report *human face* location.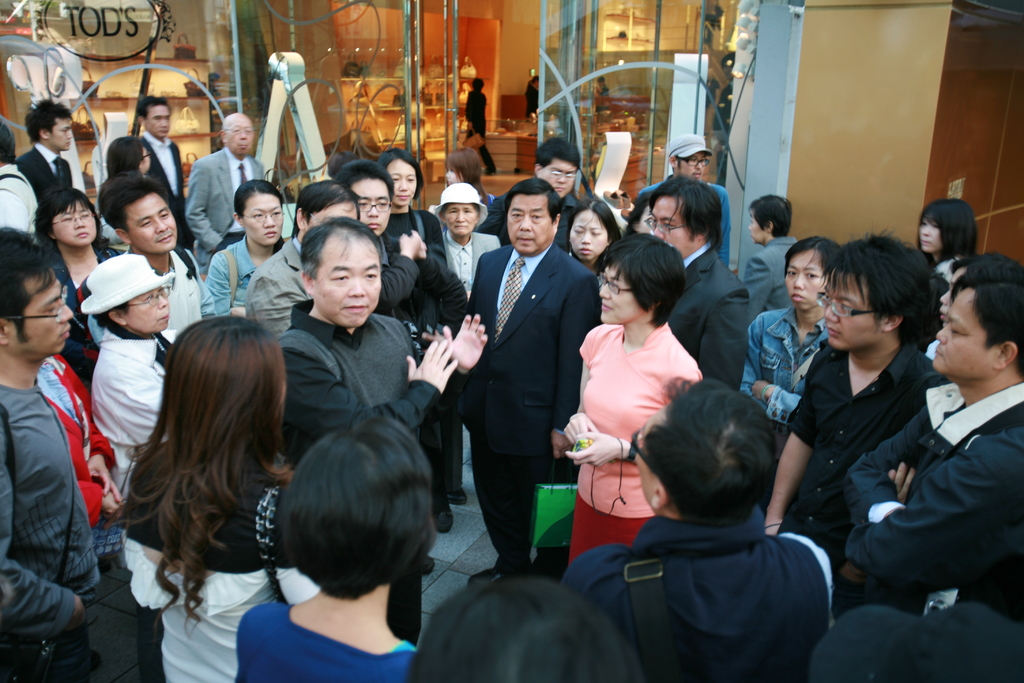
Report: (x1=242, y1=191, x2=284, y2=242).
